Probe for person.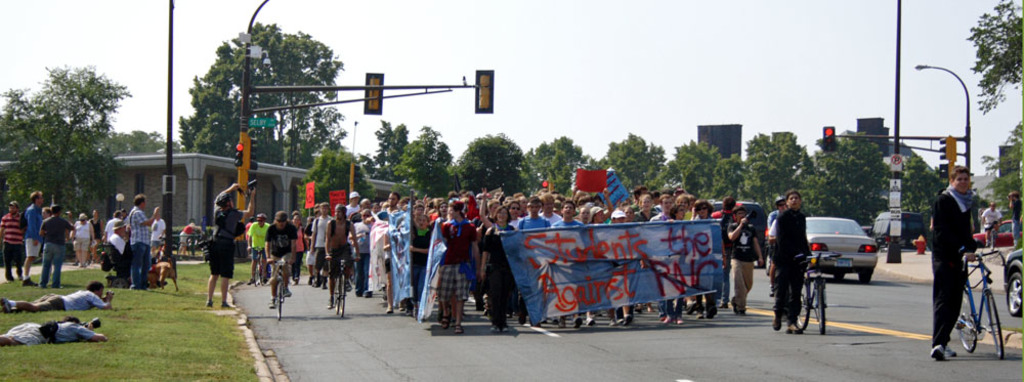
Probe result: <bbox>327, 203, 365, 307</bbox>.
